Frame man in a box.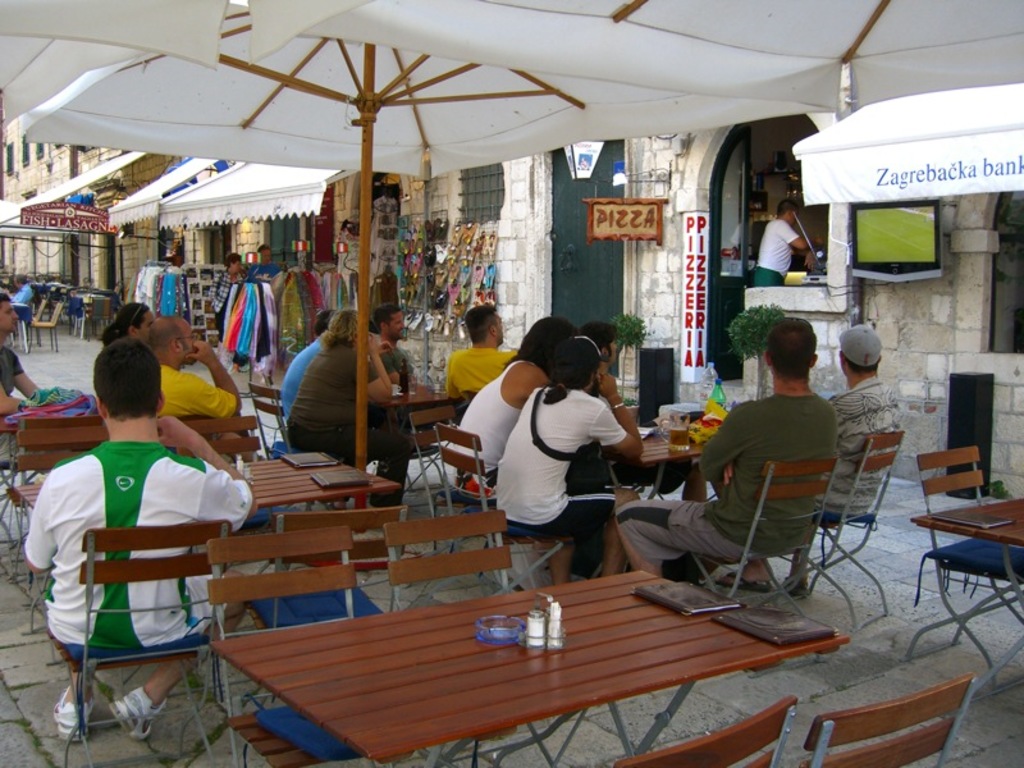
449/303/503/403.
